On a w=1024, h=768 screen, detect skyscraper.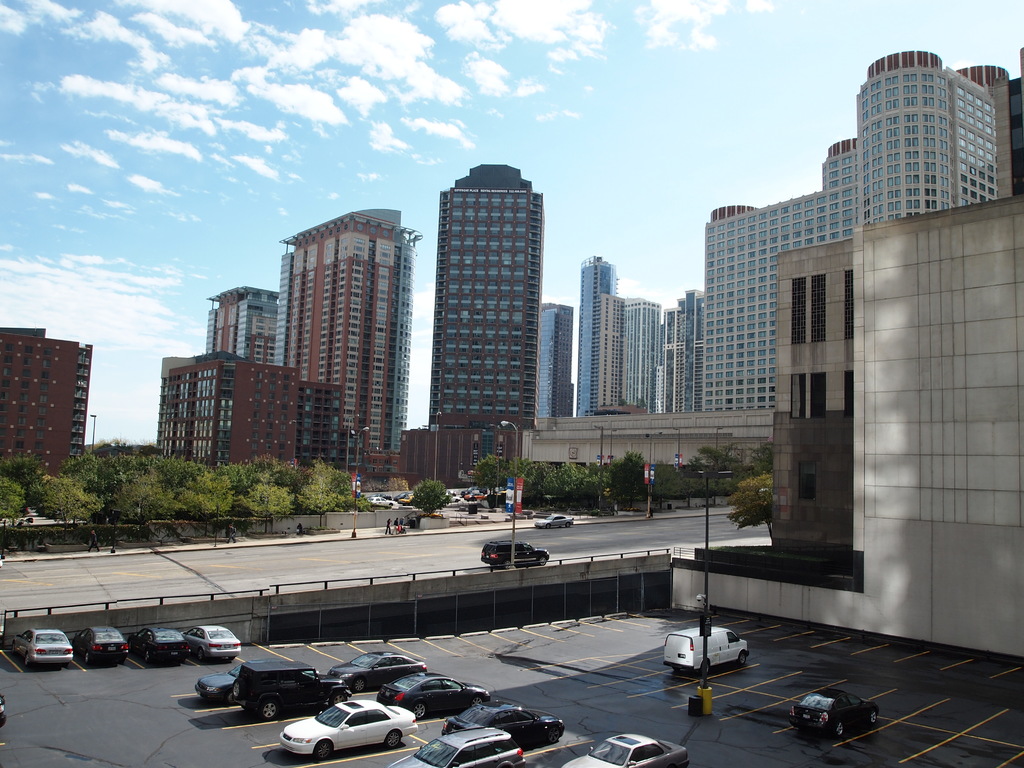
0 326 91 458.
